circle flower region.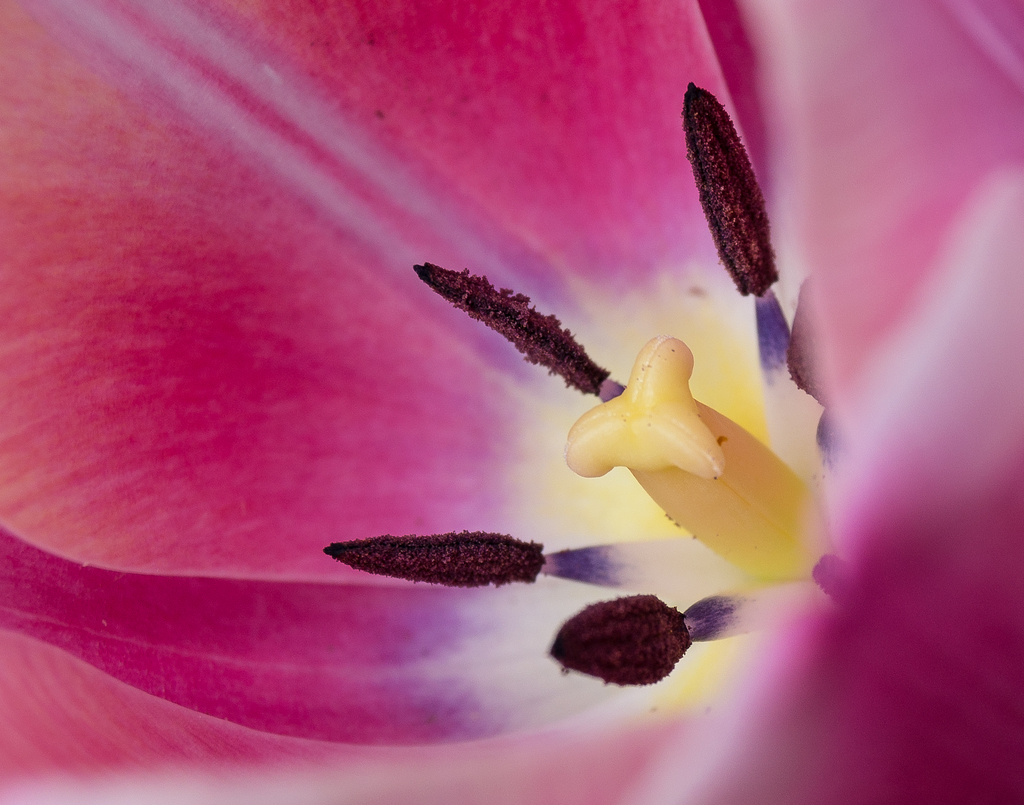
Region: [left=0, top=0, right=1023, bottom=803].
